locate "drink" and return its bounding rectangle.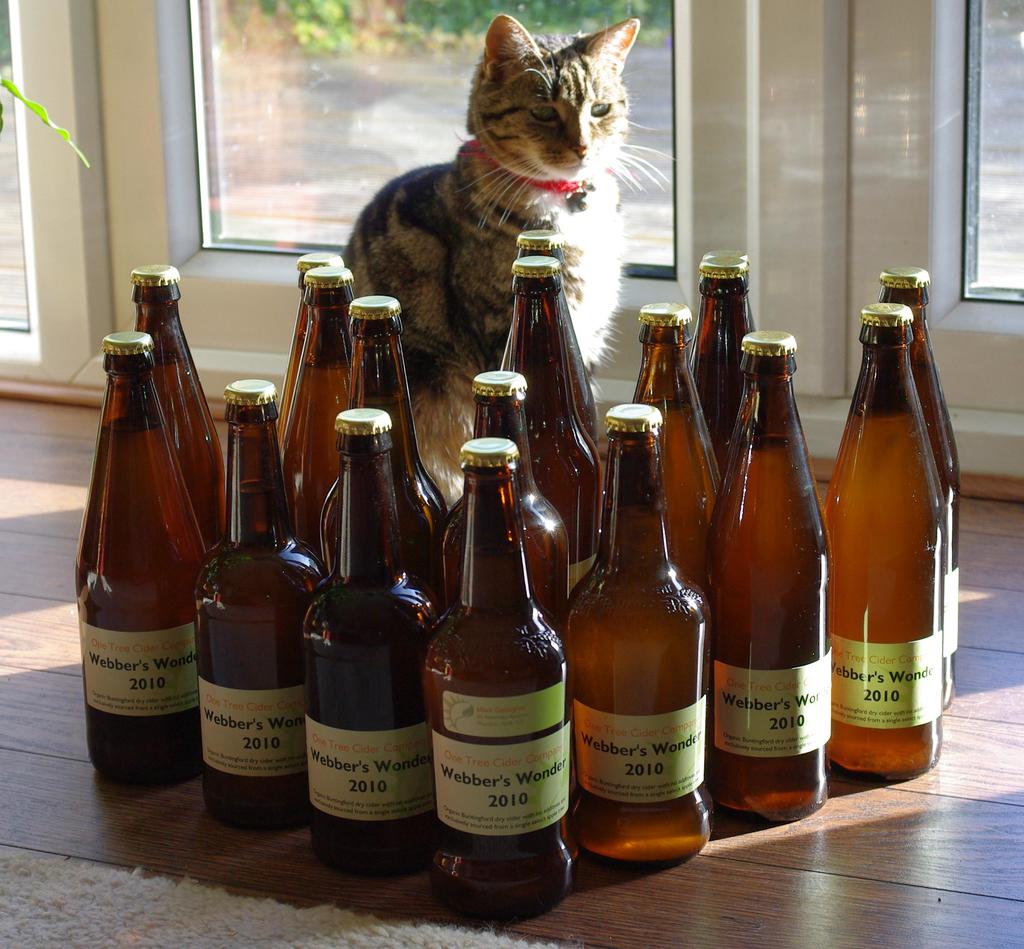
x1=888 y1=332 x2=963 y2=703.
